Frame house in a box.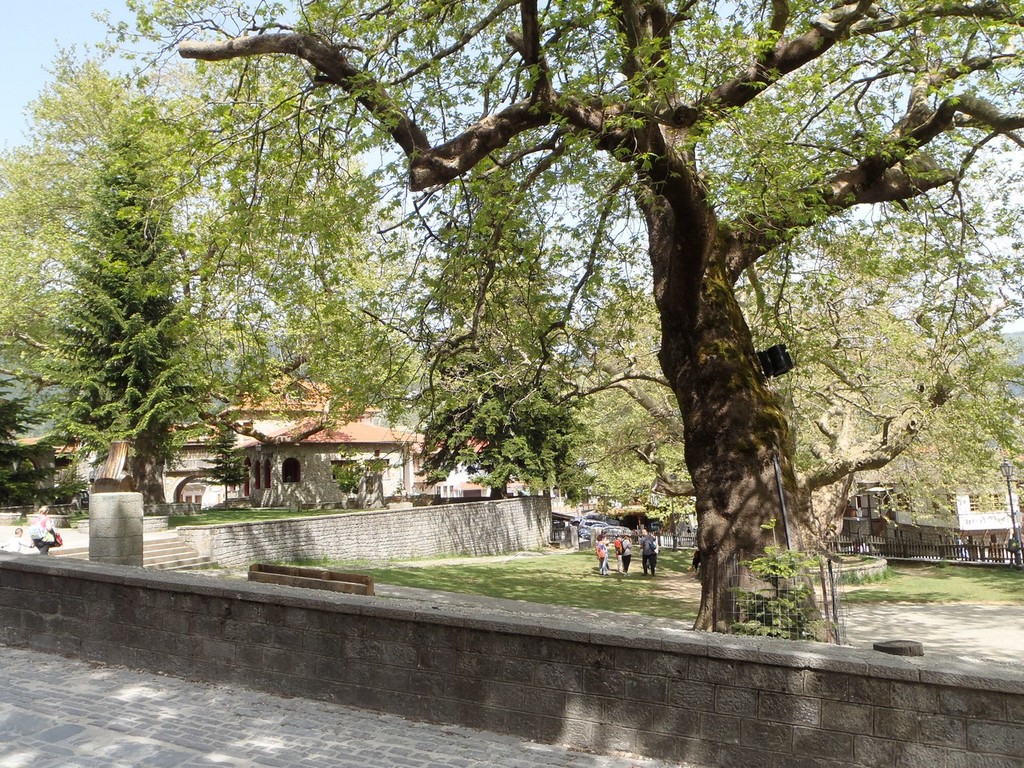
box(839, 437, 1023, 566).
